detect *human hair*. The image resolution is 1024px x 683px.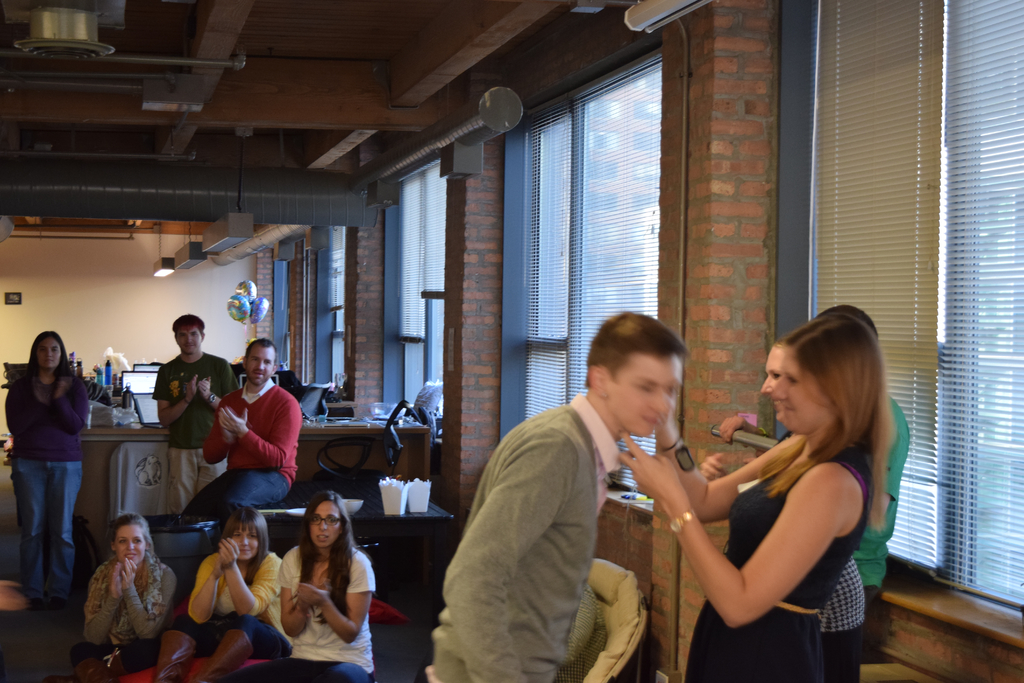
pyautogui.locateOnScreen(243, 337, 281, 370).
